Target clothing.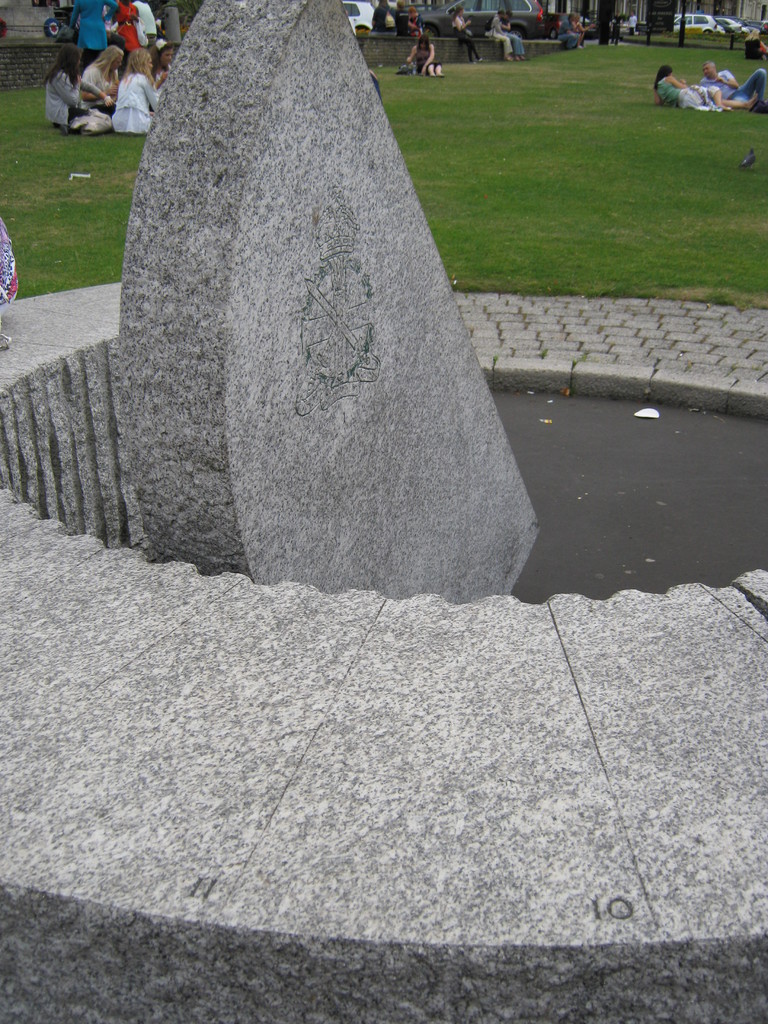
Target region: left=557, top=23, right=580, bottom=47.
